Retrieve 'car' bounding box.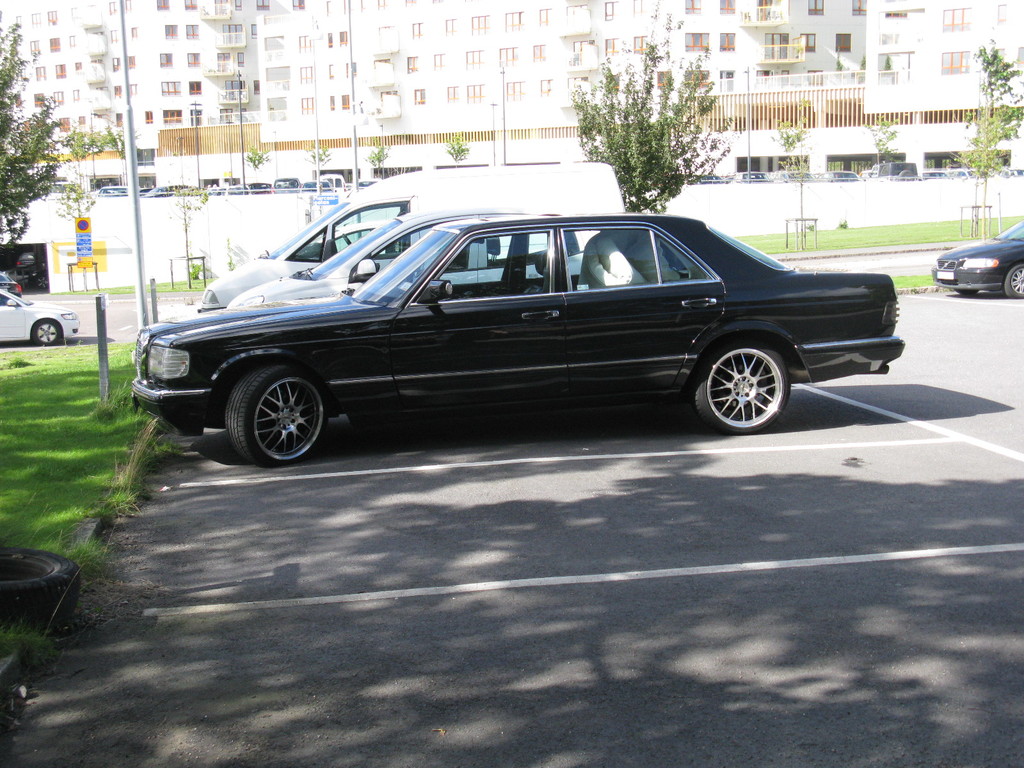
Bounding box: (left=0, top=284, right=82, bottom=346).
